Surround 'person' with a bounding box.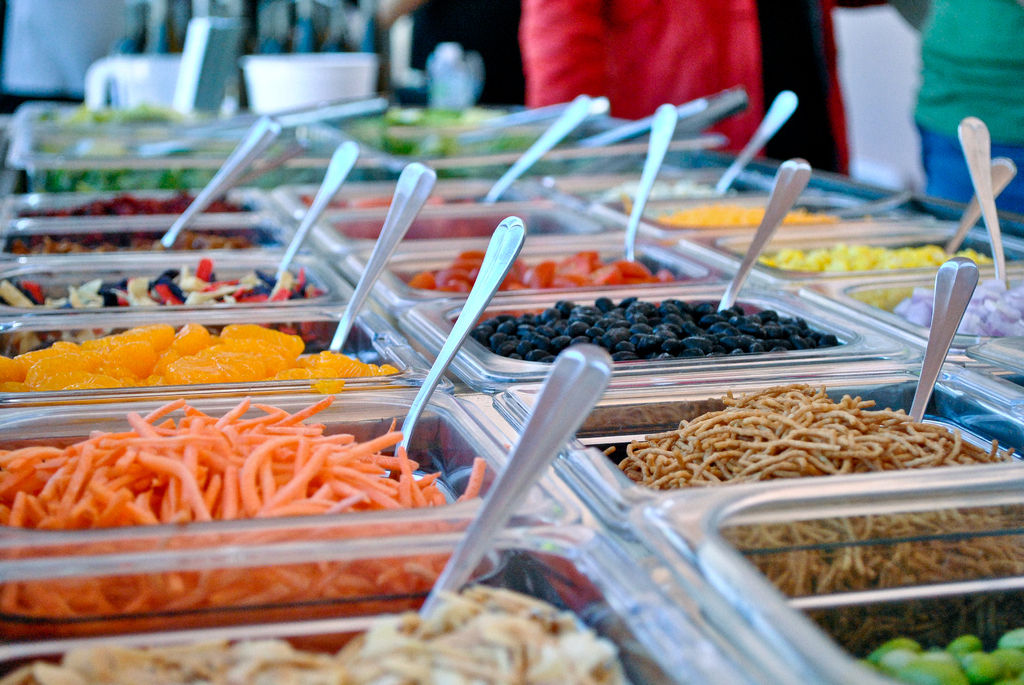
<region>376, 0, 882, 177</region>.
